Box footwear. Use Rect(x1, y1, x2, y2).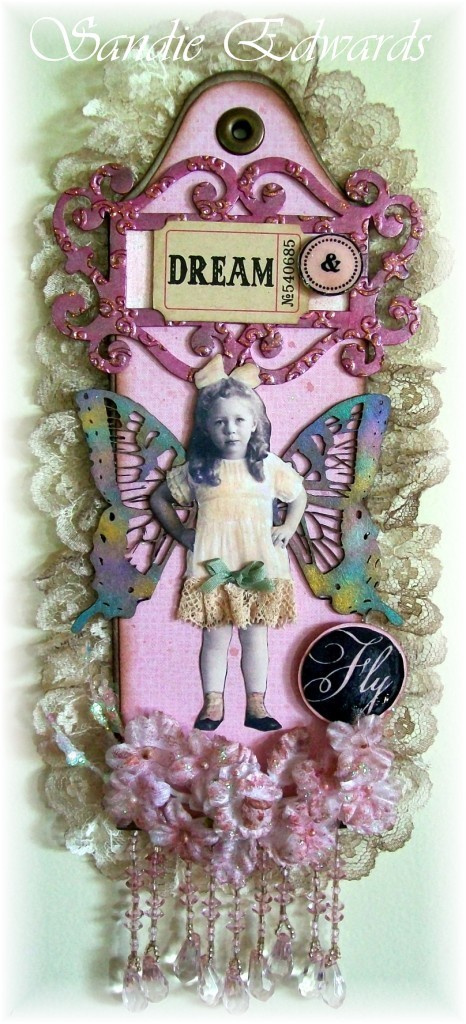
Rect(245, 703, 283, 735).
